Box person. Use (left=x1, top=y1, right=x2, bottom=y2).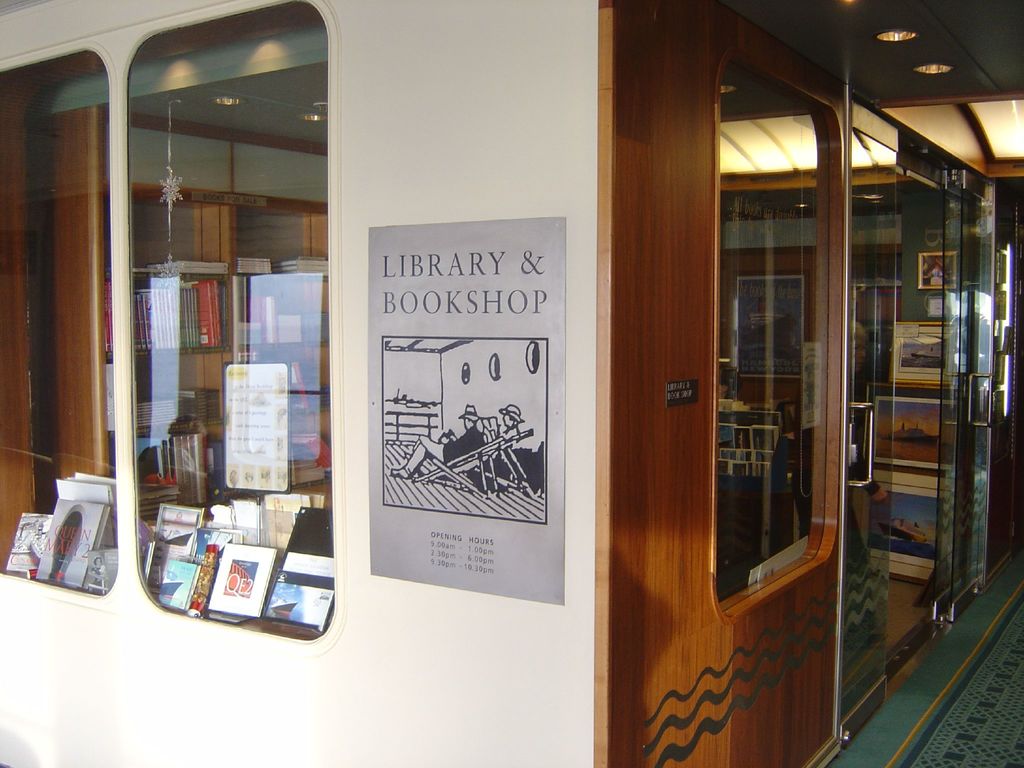
(left=388, top=408, right=488, bottom=481).
